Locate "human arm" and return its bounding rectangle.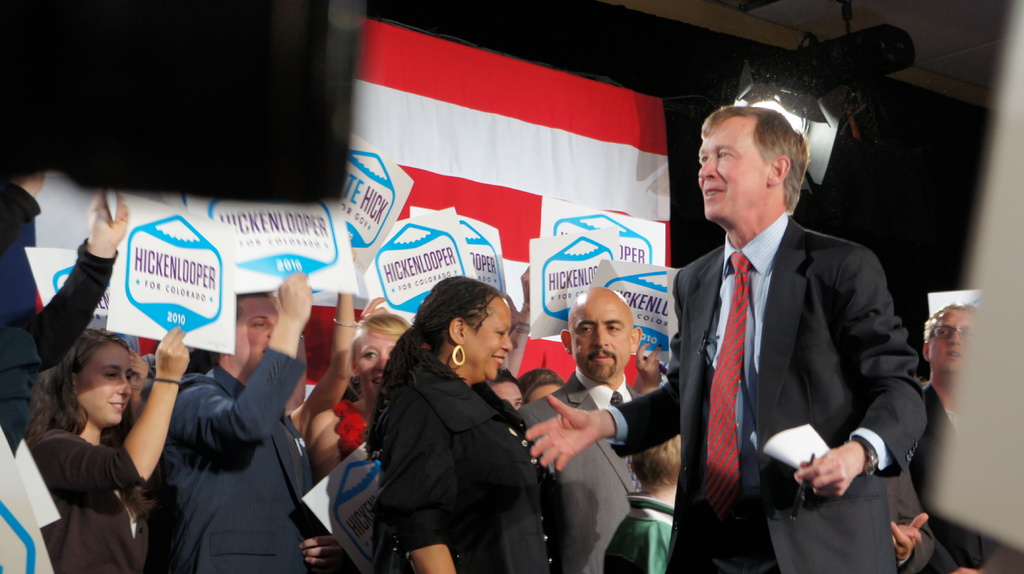
l=882, t=464, r=947, b=573.
